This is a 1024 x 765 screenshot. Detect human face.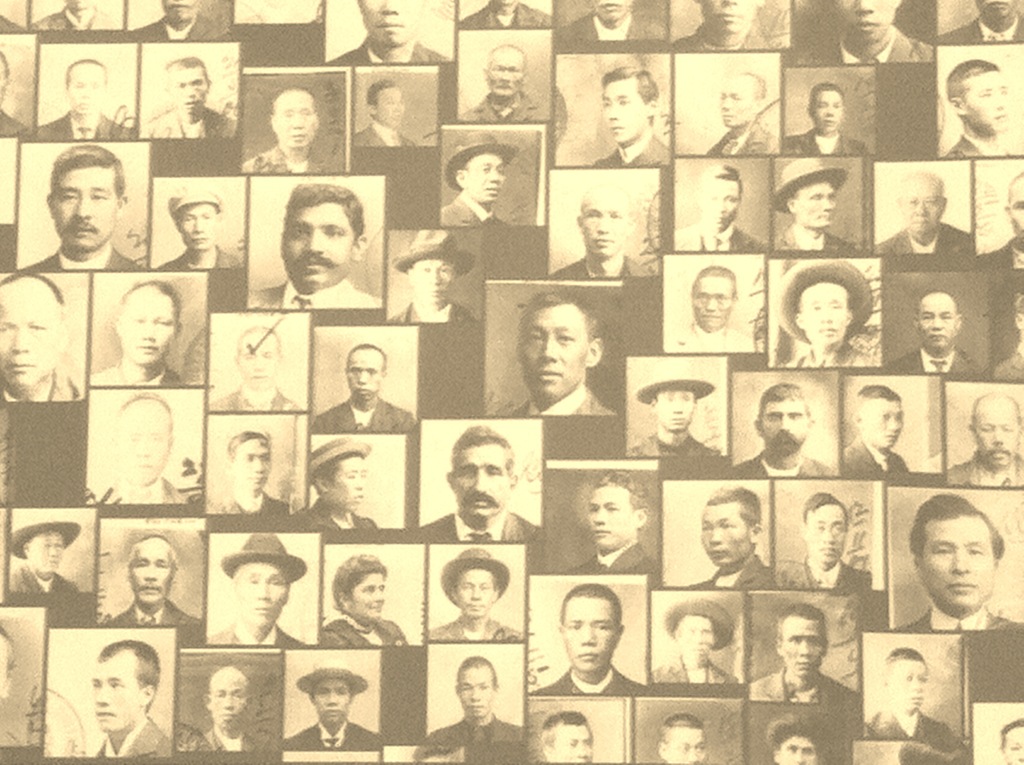
<region>161, 0, 195, 26</region>.
